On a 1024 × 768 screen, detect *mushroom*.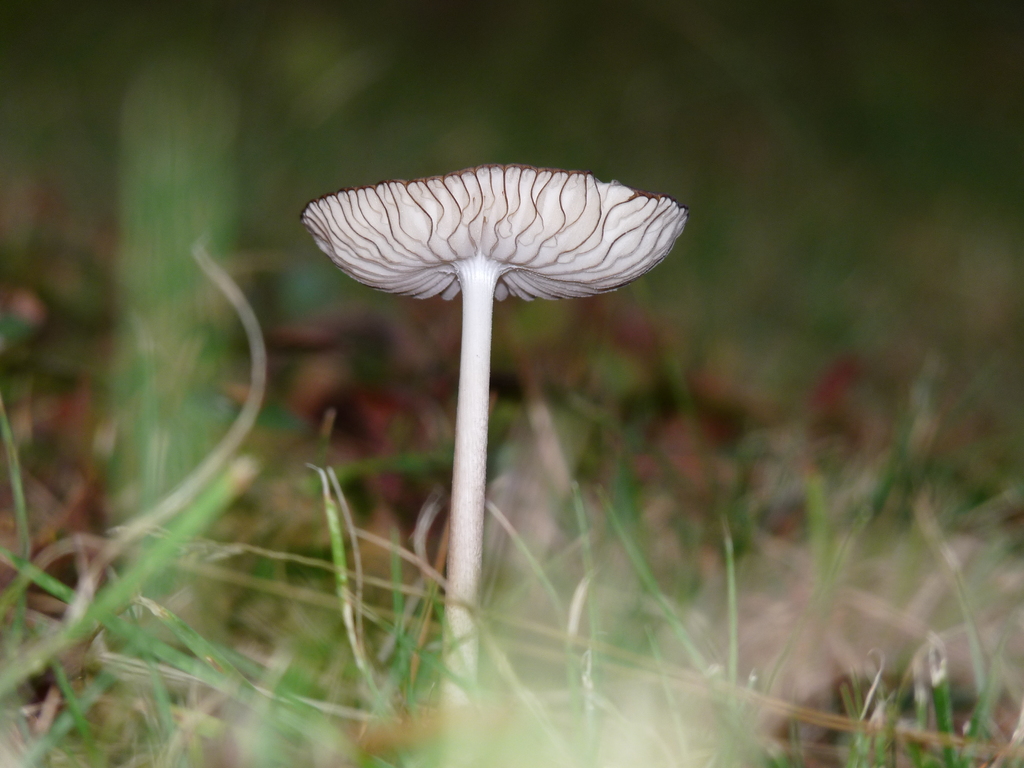
bbox=[287, 159, 687, 646].
